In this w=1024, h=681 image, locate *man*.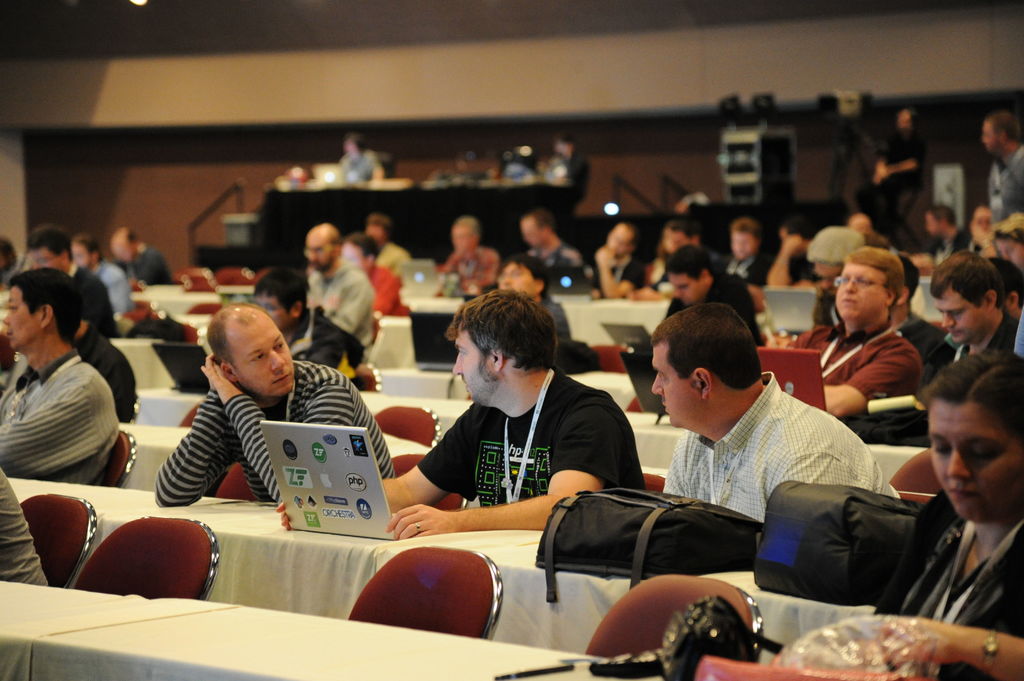
Bounding box: (548,125,600,226).
